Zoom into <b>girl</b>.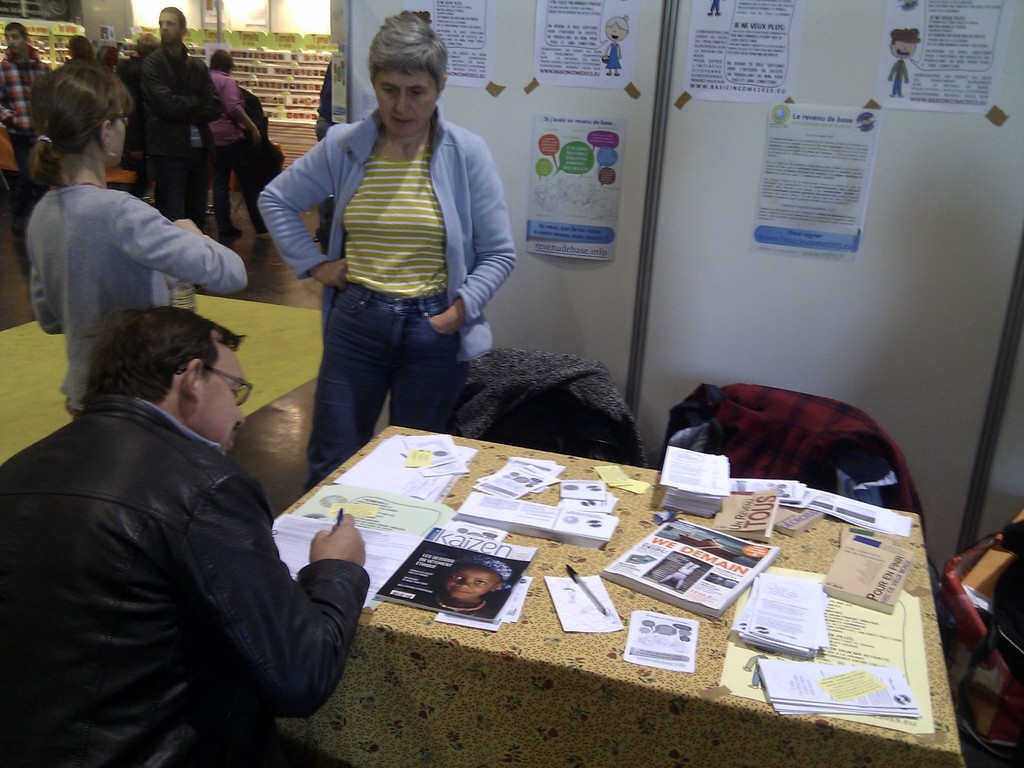
Zoom target: region(28, 60, 248, 421).
